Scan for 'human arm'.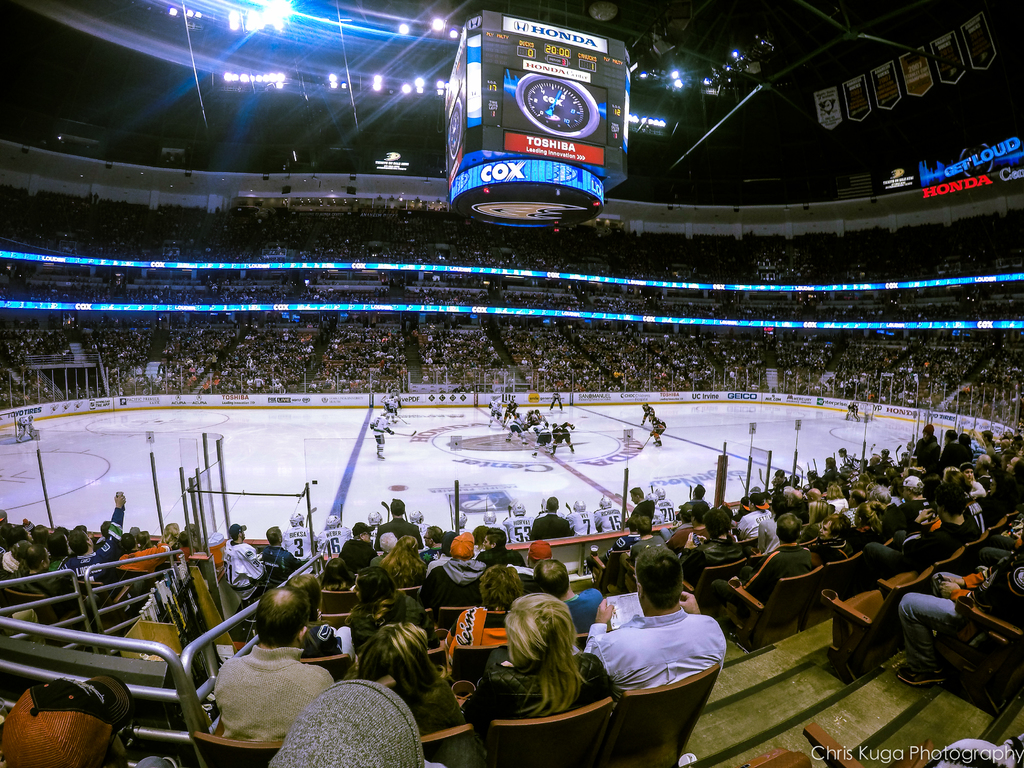
Scan result: box(741, 552, 779, 596).
